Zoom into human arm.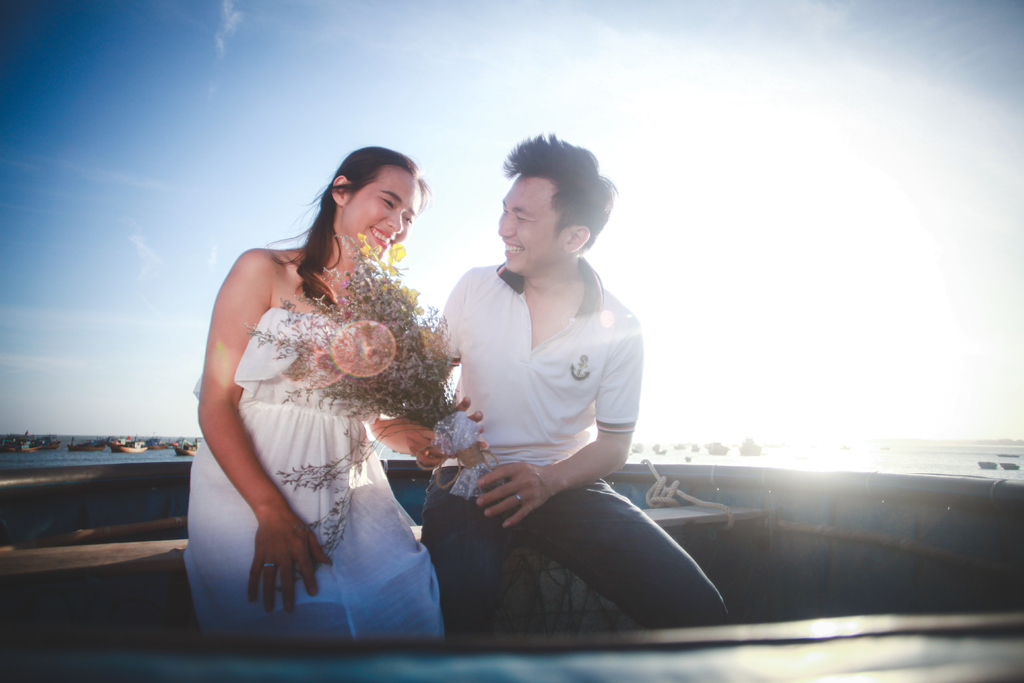
Zoom target: box(479, 343, 645, 523).
